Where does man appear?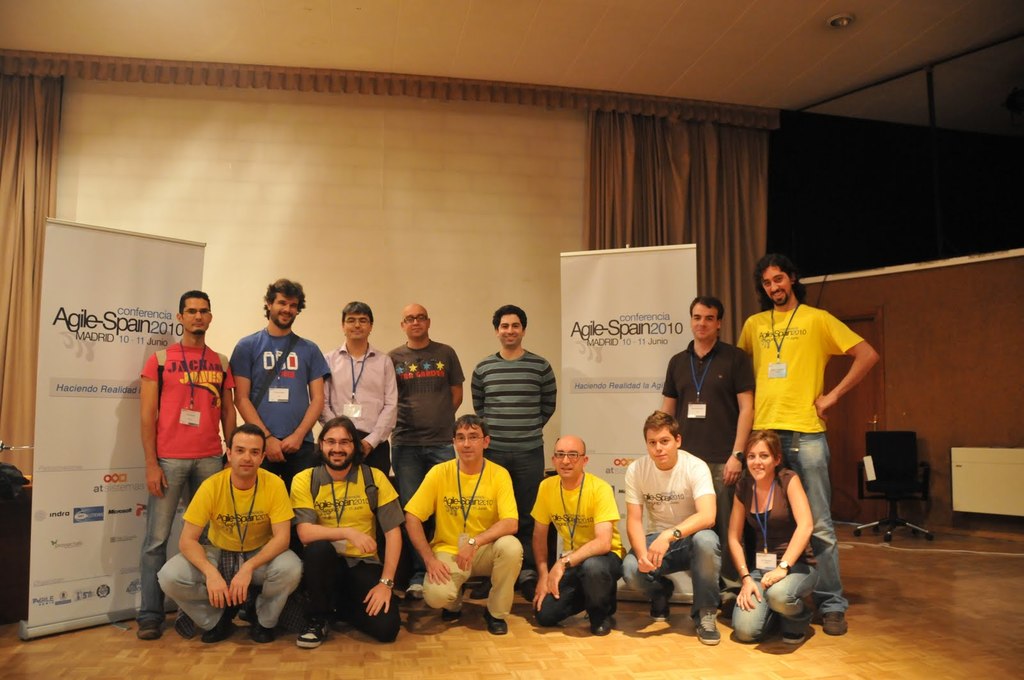
Appears at [405, 416, 526, 631].
